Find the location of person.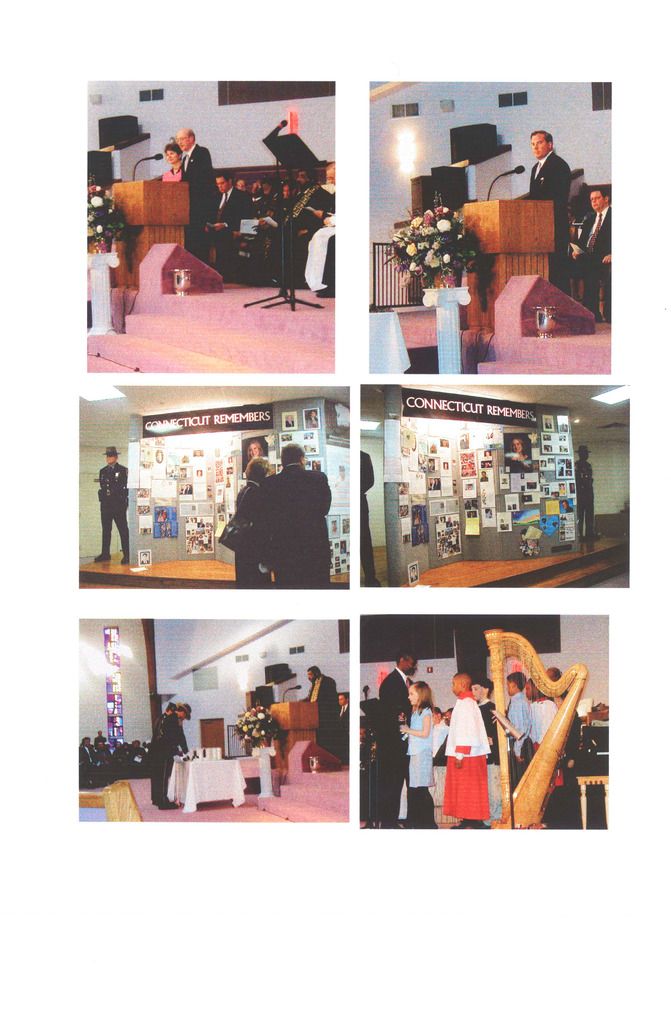
Location: box=[572, 436, 595, 554].
